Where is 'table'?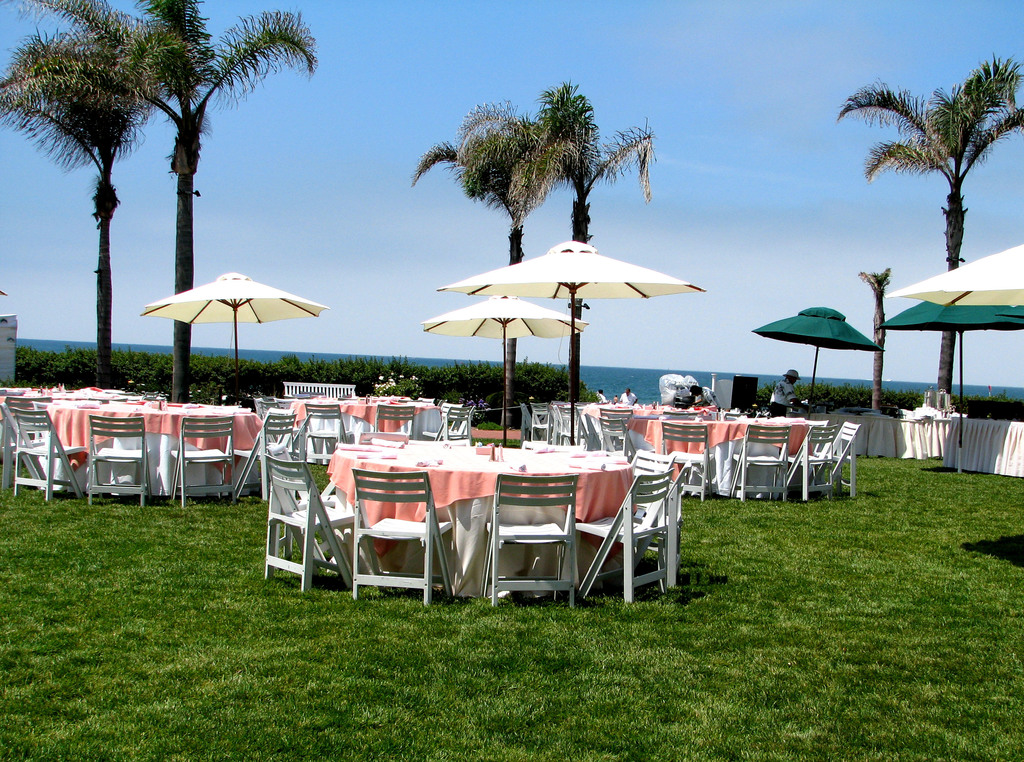
l=939, t=407, r=1023, b=480.
